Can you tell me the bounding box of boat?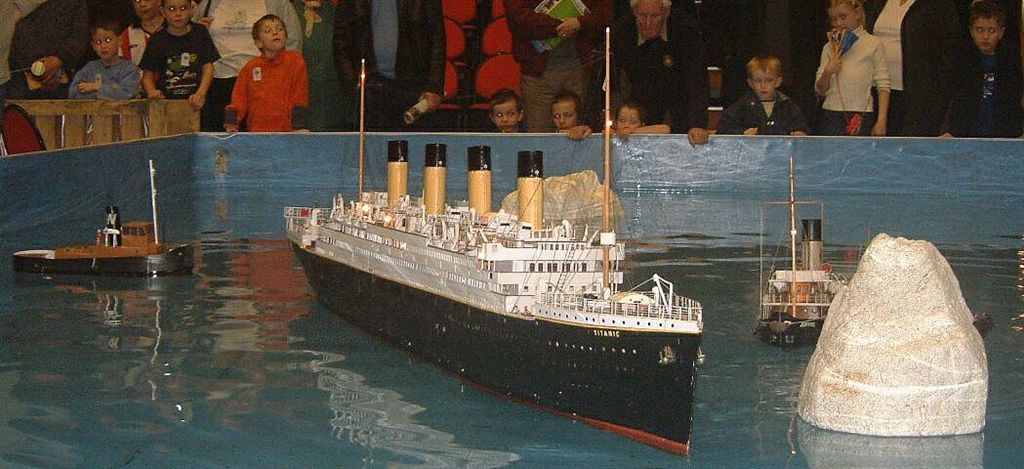
(left=753, top=157, right=853, bottom=342).
